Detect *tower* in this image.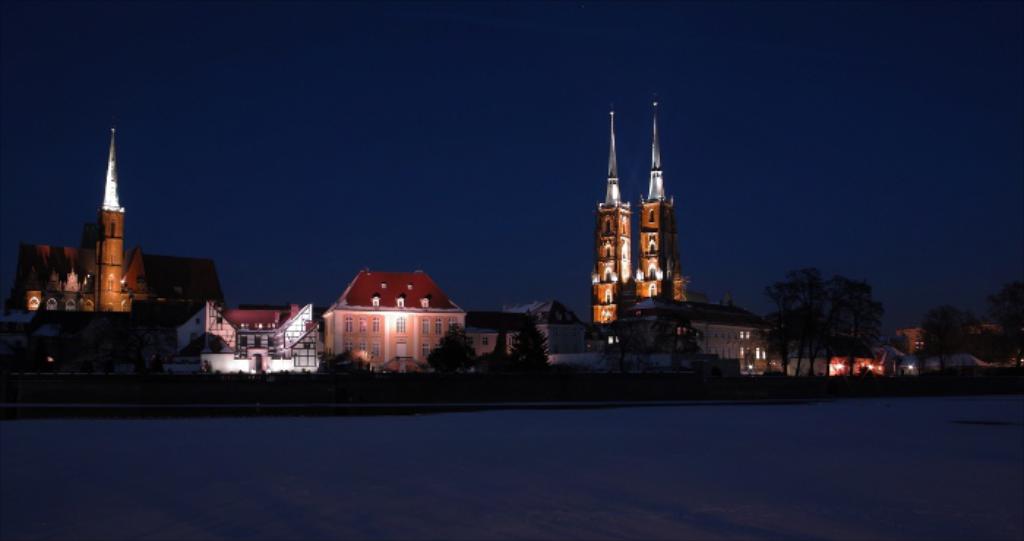
Detection: 82:126:132:313.
